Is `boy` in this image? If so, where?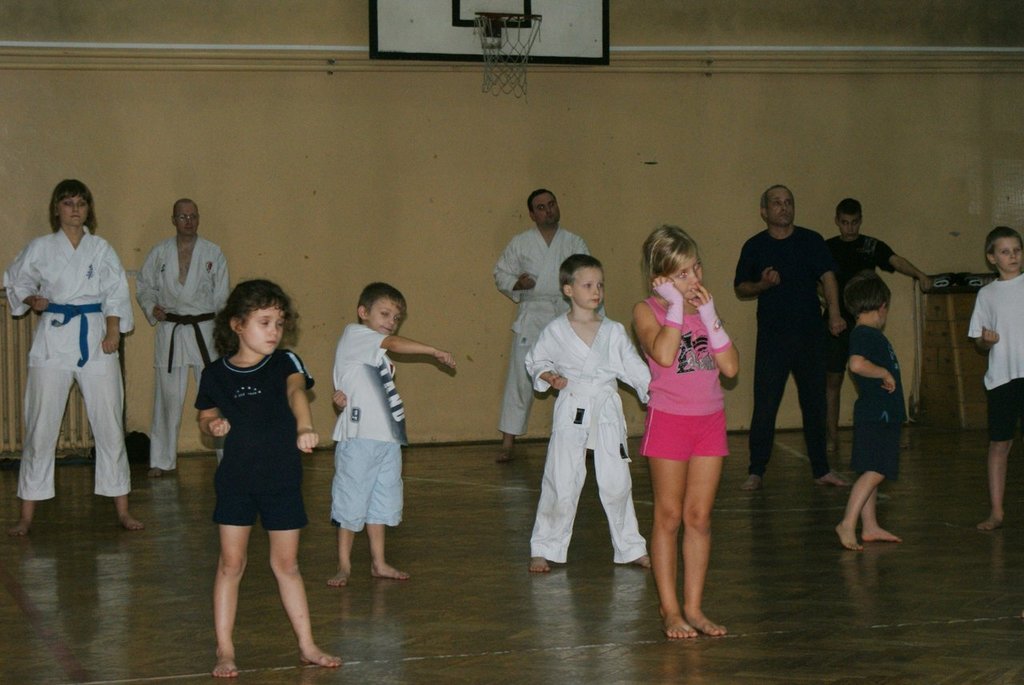
Yes, at (x1=526, y1=254, x2=647, y2=574).
